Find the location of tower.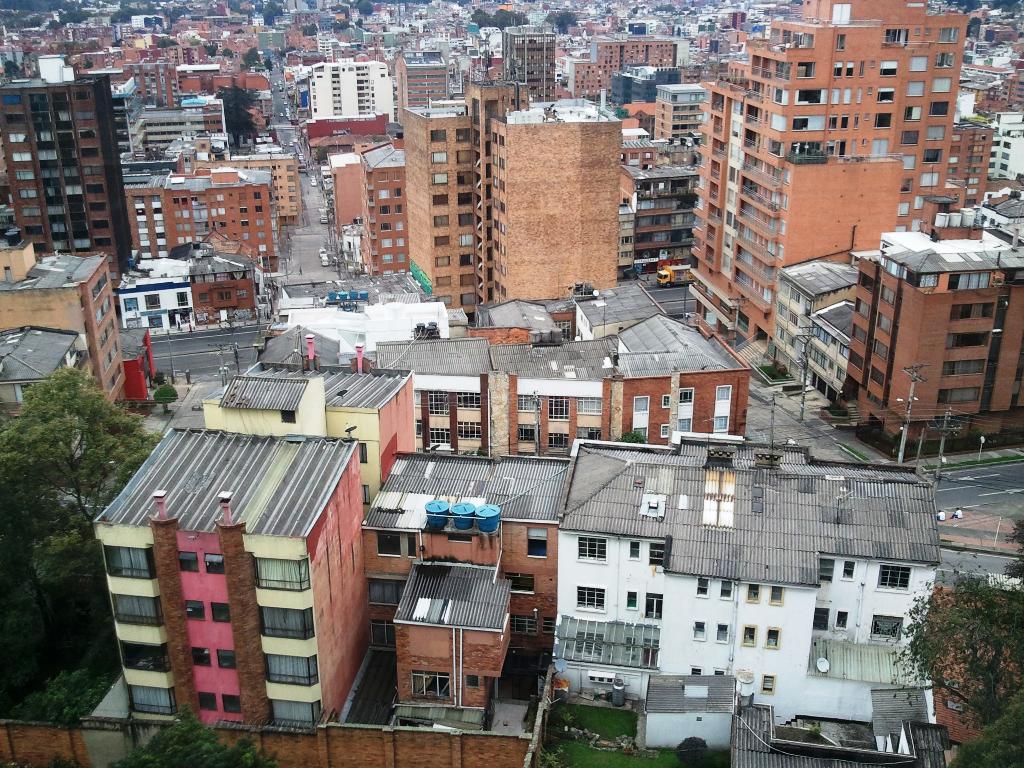
Location: bbox=(387, 0, 632, 353).
